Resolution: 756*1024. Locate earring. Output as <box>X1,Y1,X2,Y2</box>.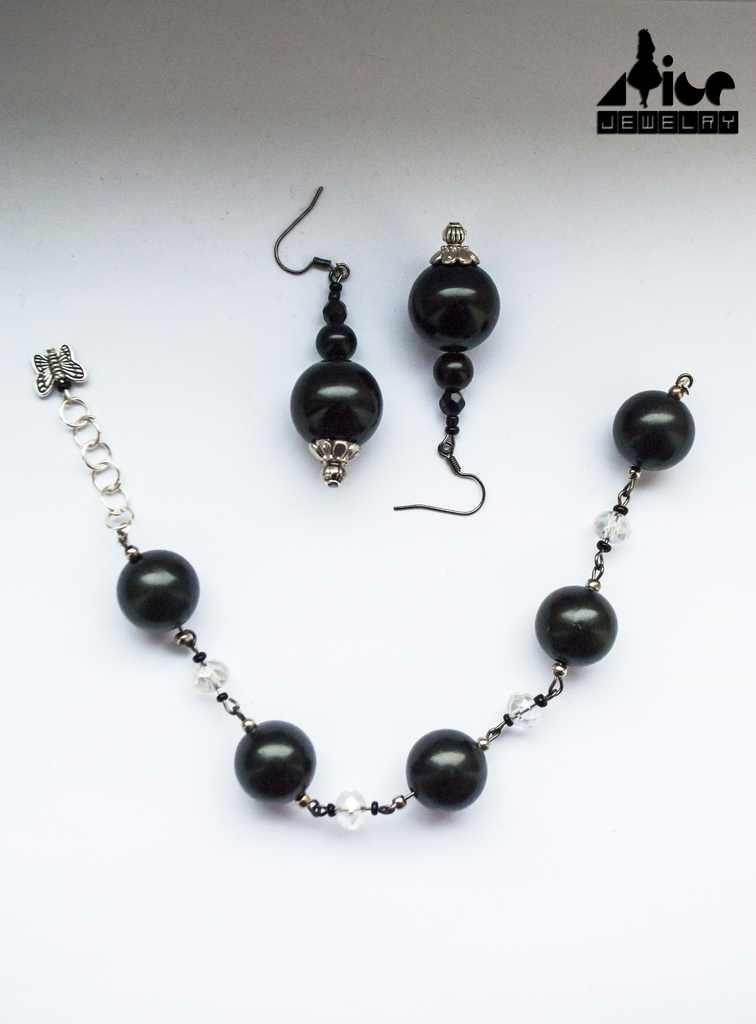
<box>388,214,489,518</box>.
